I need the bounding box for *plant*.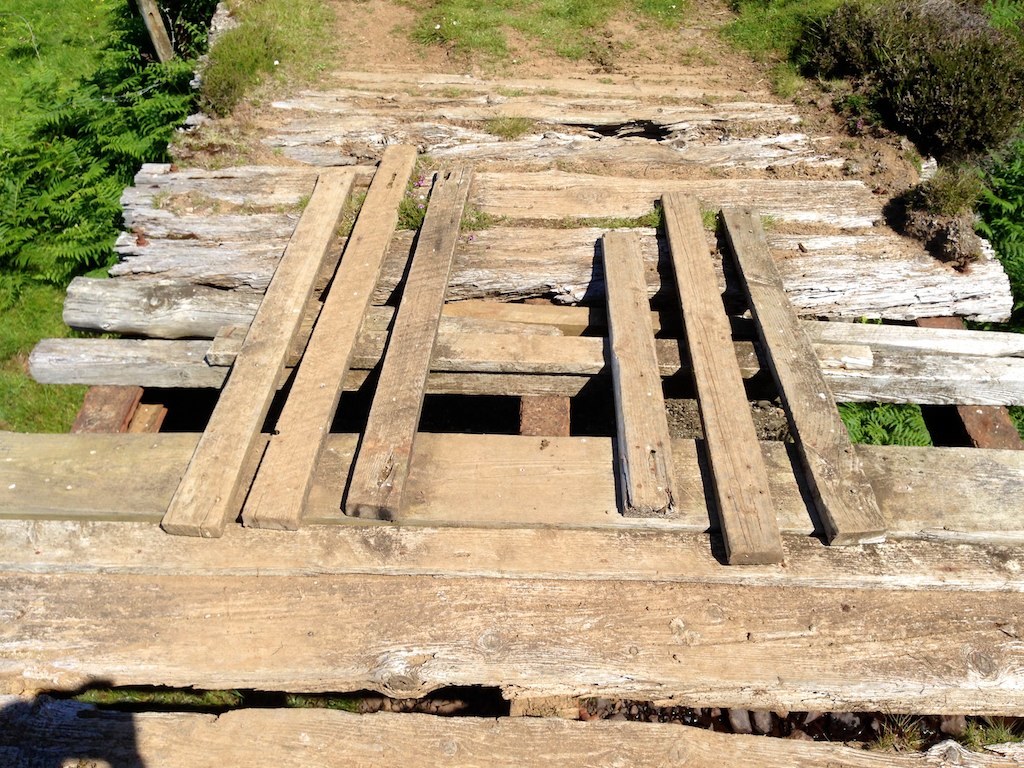
Here it is: bbox=[416, 3, 514, 81].
